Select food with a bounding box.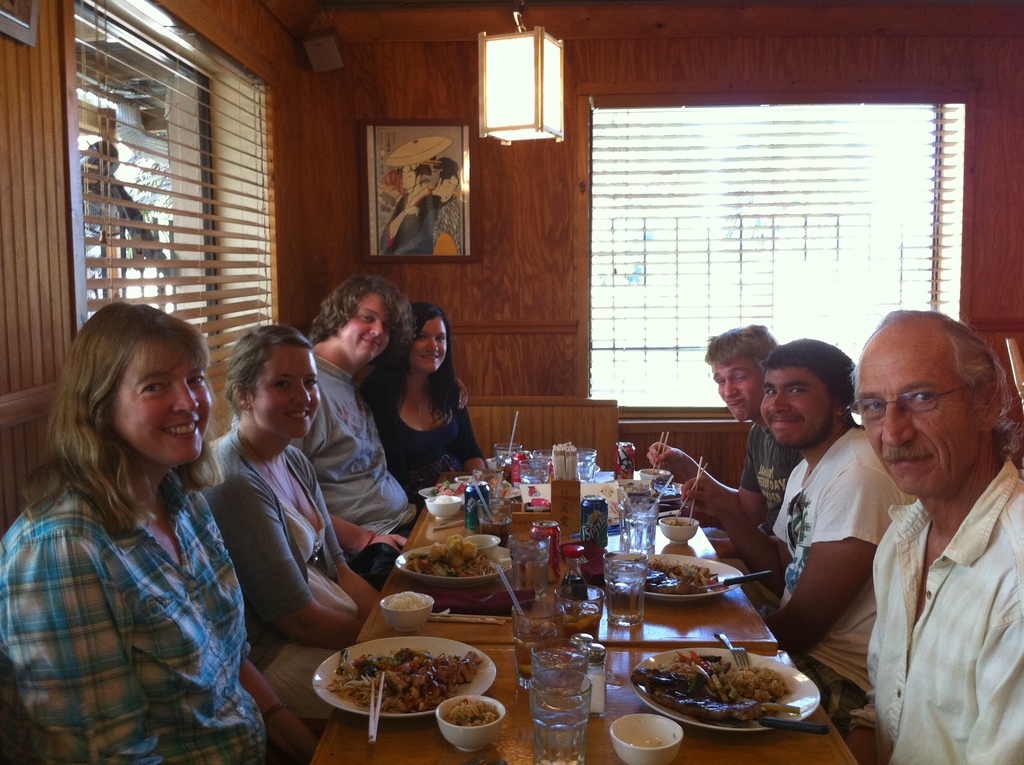
[383,590,431,612].
